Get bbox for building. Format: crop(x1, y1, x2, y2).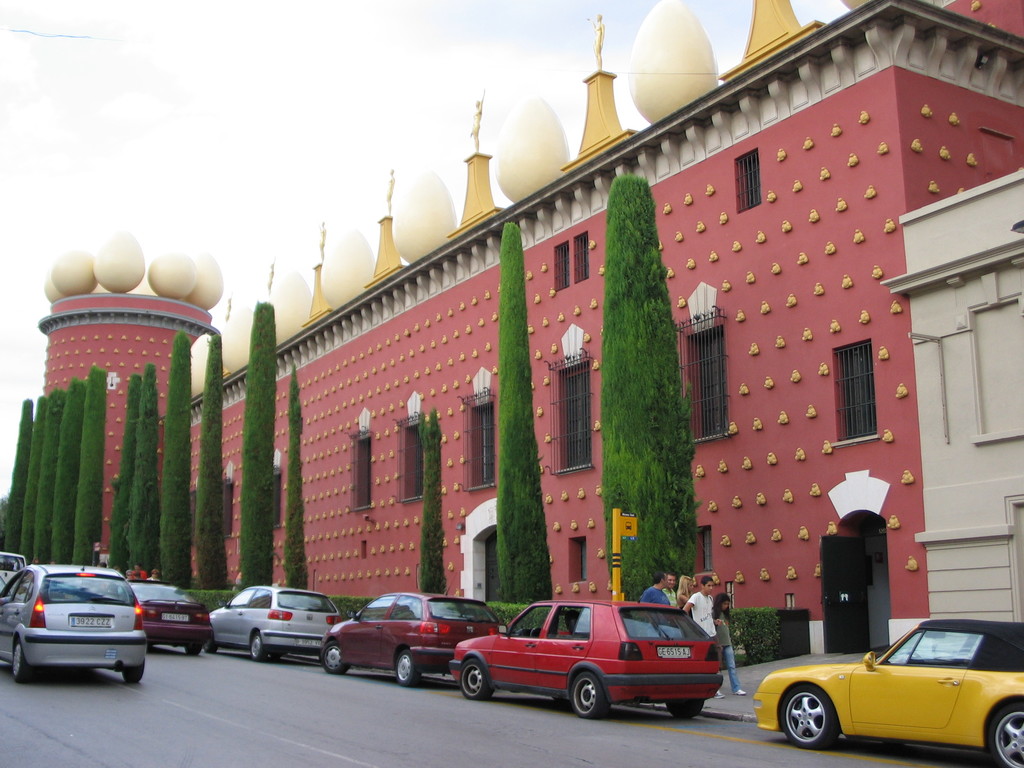
crop(39, 0, 1023, 657).
